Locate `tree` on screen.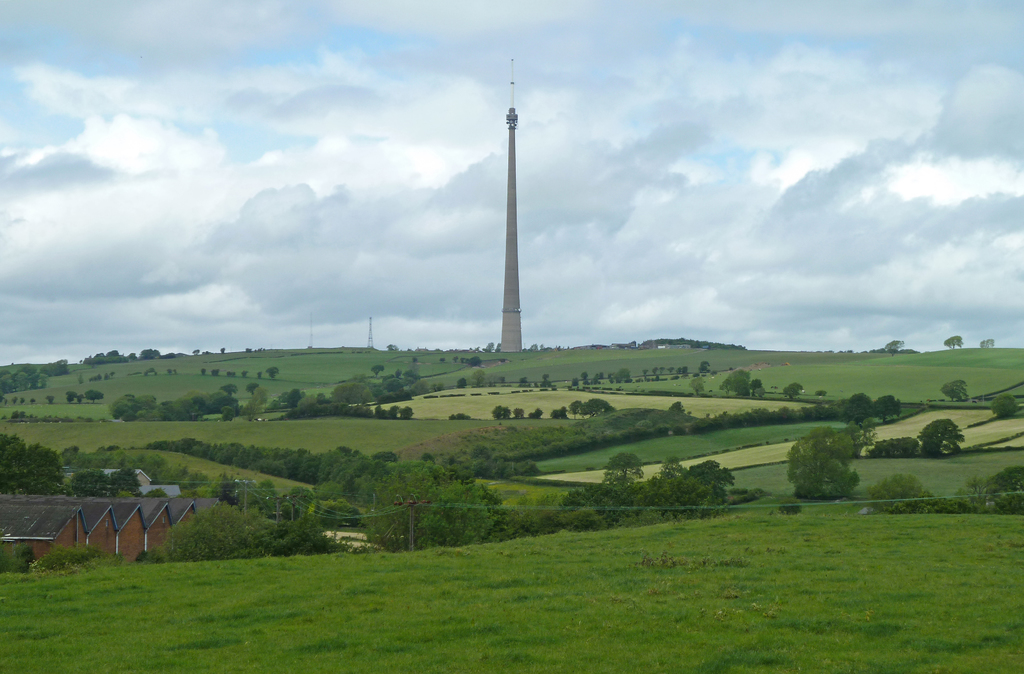
On screen at x1=781 y1=382 x2=799 y2=399.
